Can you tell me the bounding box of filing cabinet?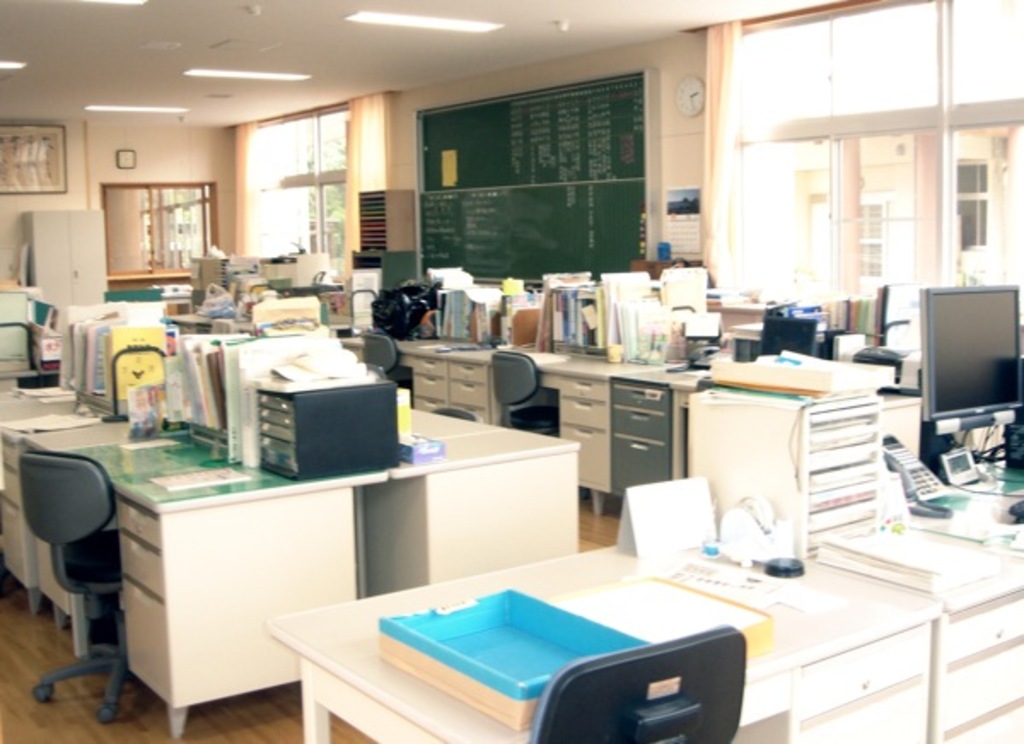
x1=435 y1=362 x2=495 y2=423.
